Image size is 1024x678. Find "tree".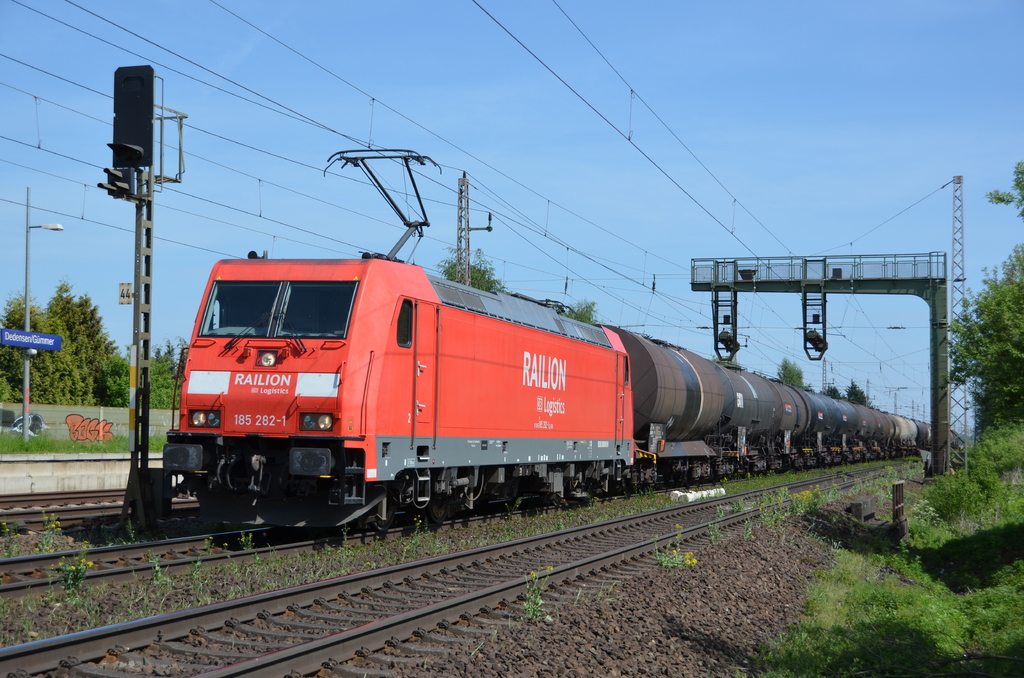
432, 244, 515, 296.
